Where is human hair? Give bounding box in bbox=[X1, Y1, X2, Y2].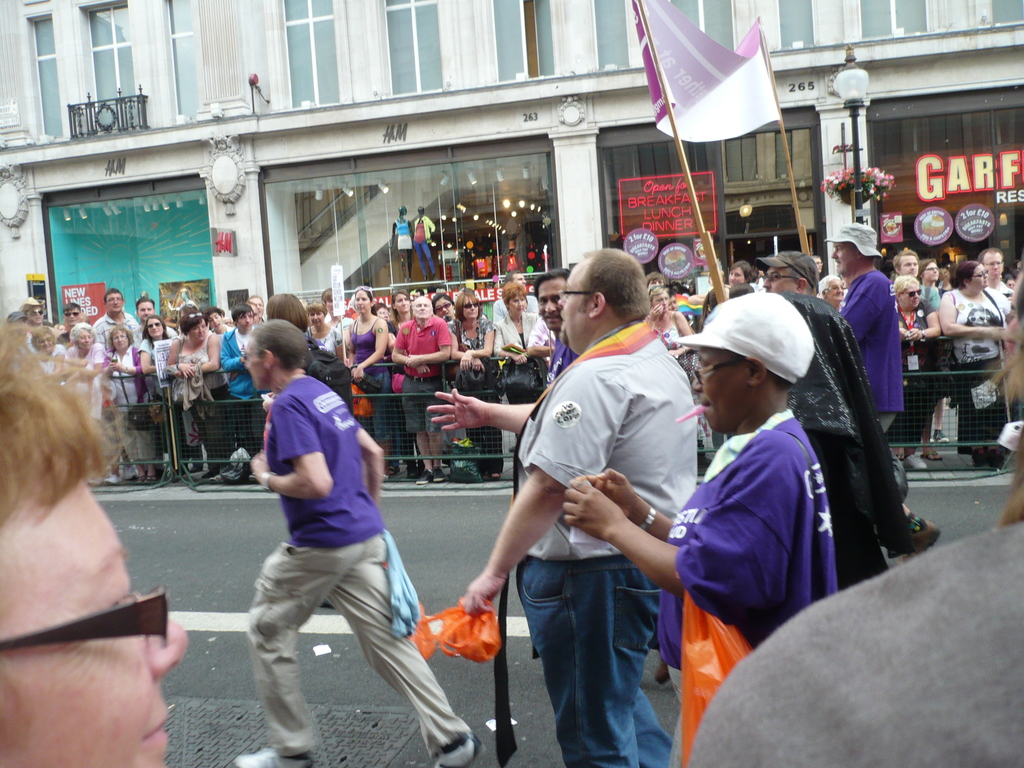
bbox=[454, 290, 481, 324].
